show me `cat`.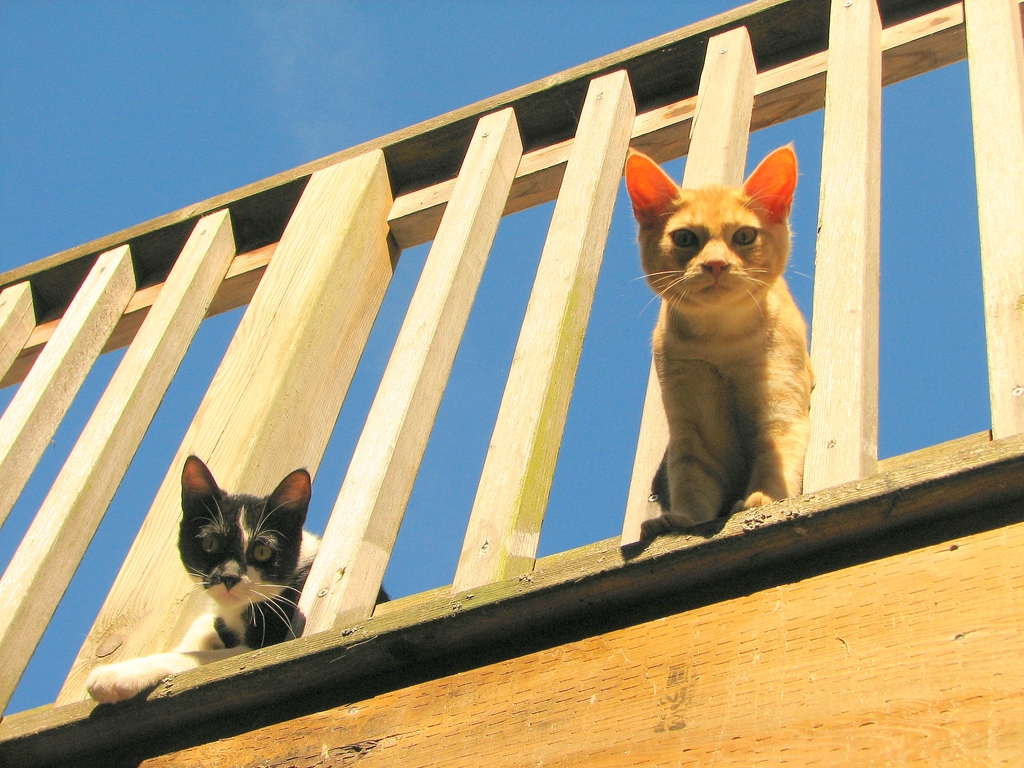
`cat` is here: select_region(91, 456, 396, 703).
